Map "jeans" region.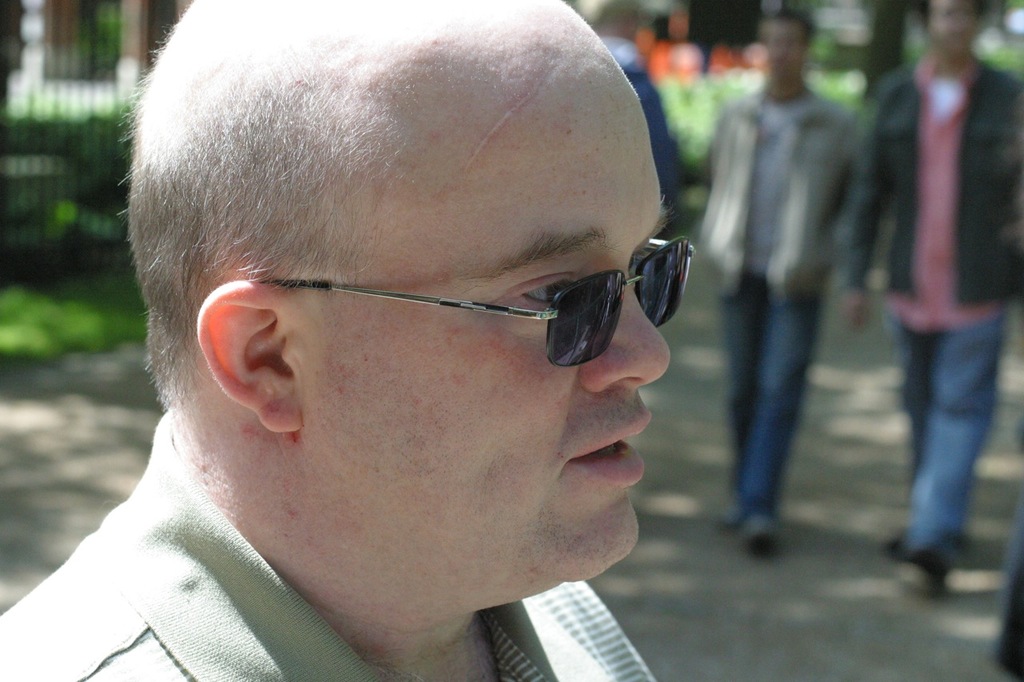
Mapped to {"x1": 893, "y1": 314, "x2": 1009, "y2": 570}.
